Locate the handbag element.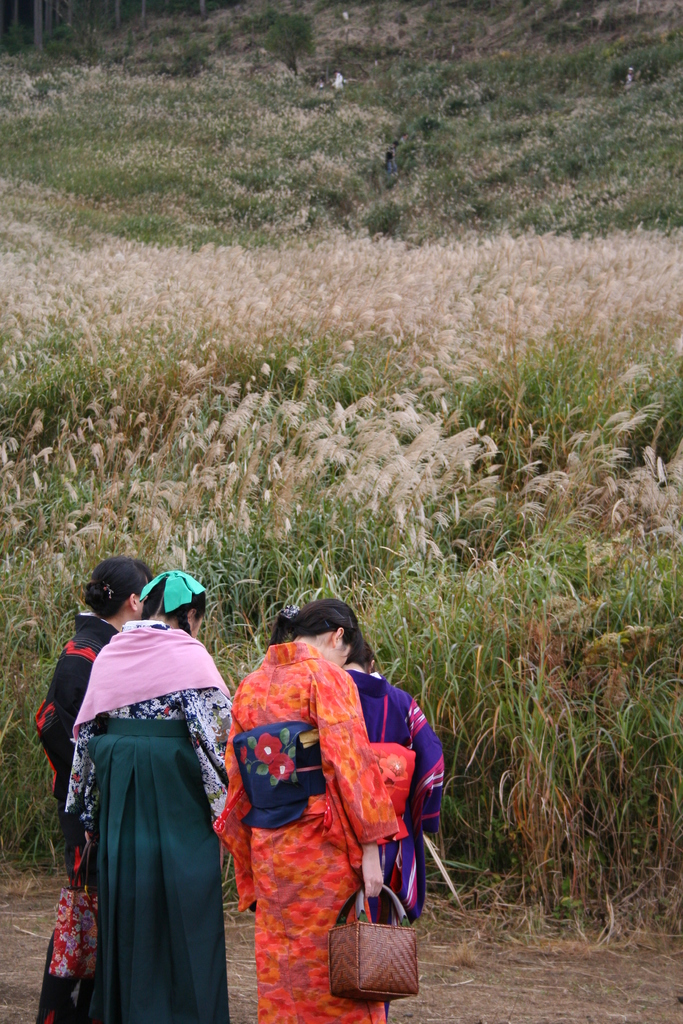
Element bbox: {"x1": 54, "y1": 876, "x2": 102, "y2": 977}.
